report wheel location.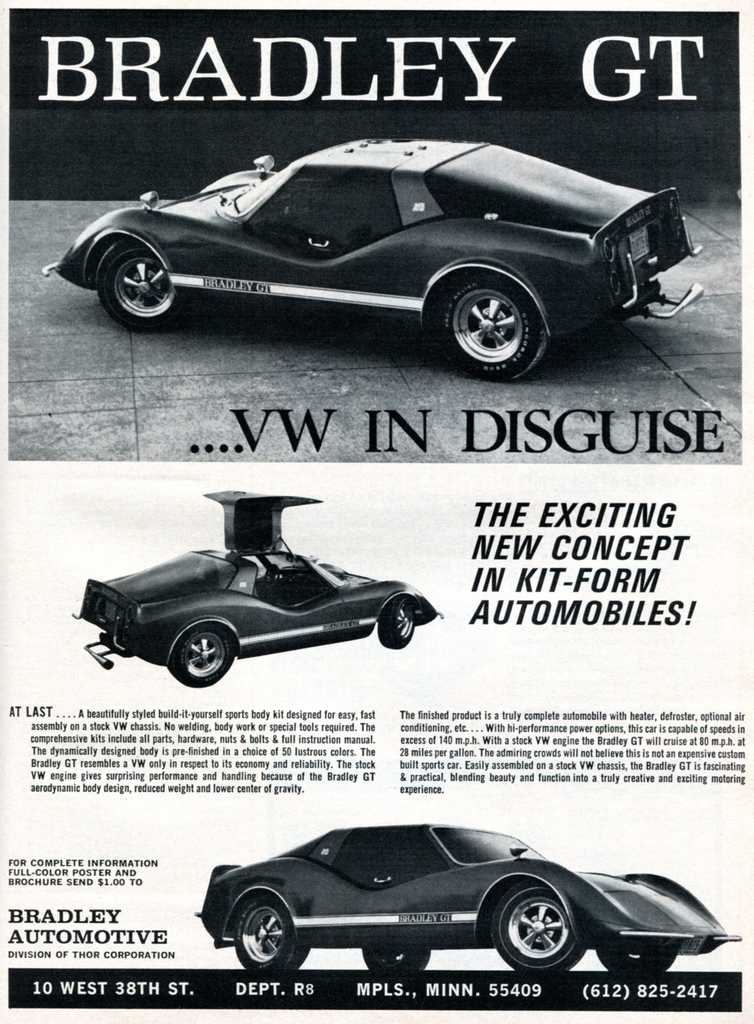
Report: Rect(497, 893, 595, 977).
